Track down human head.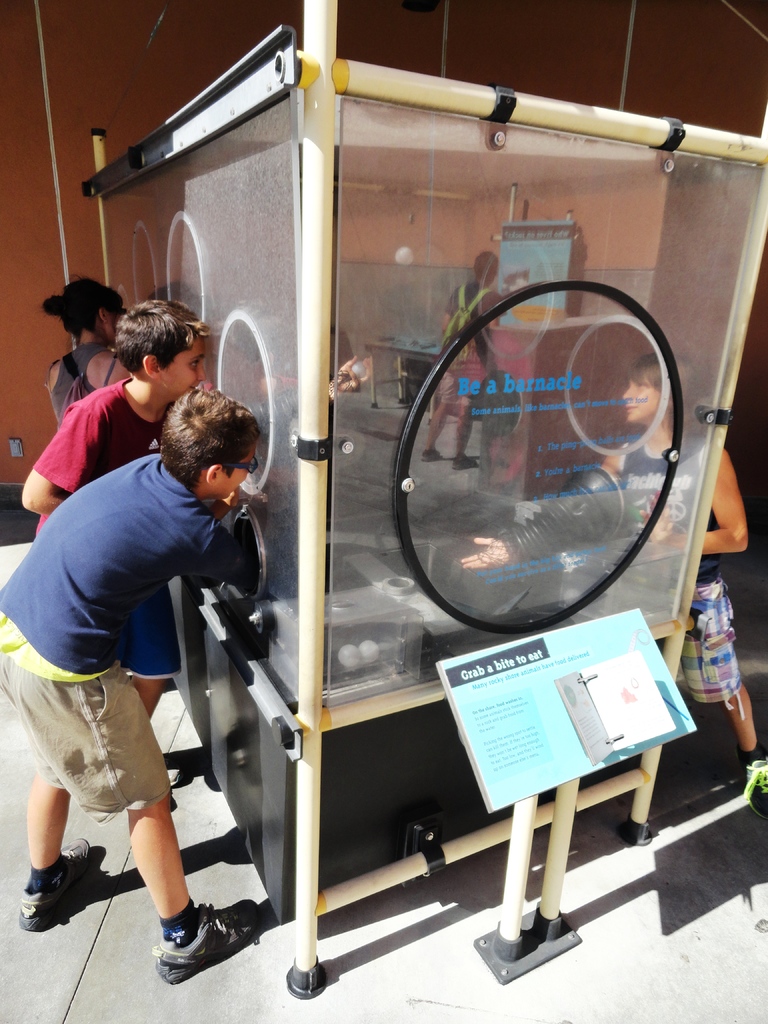
Tracked to l=623, t=350, r=698, b=420.
